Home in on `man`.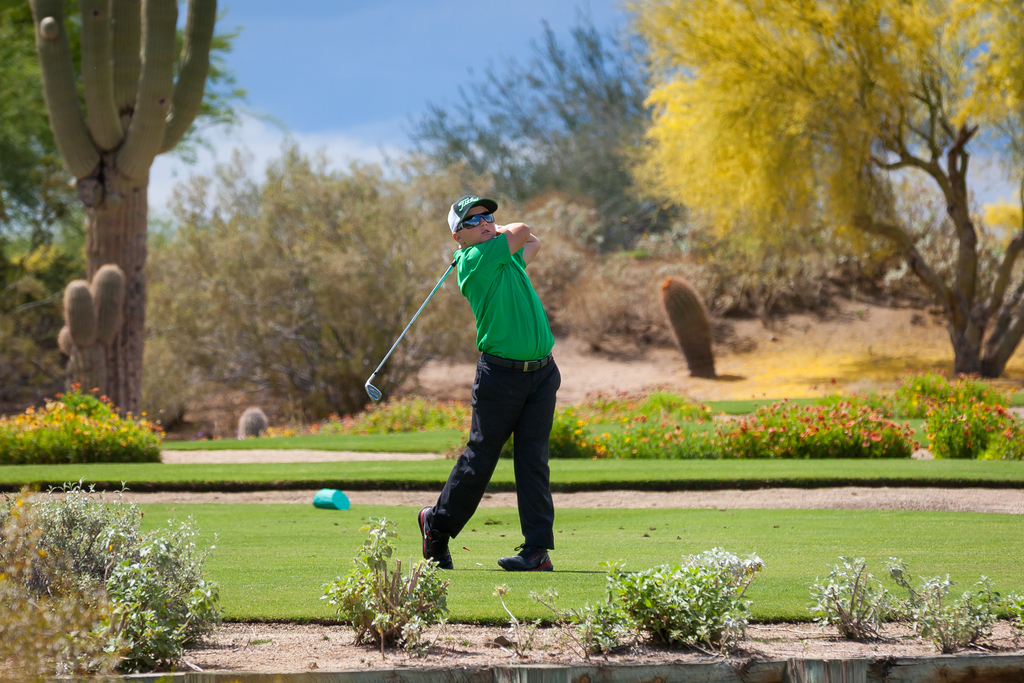
Homed in at detection(373, 252, 594, 568).
